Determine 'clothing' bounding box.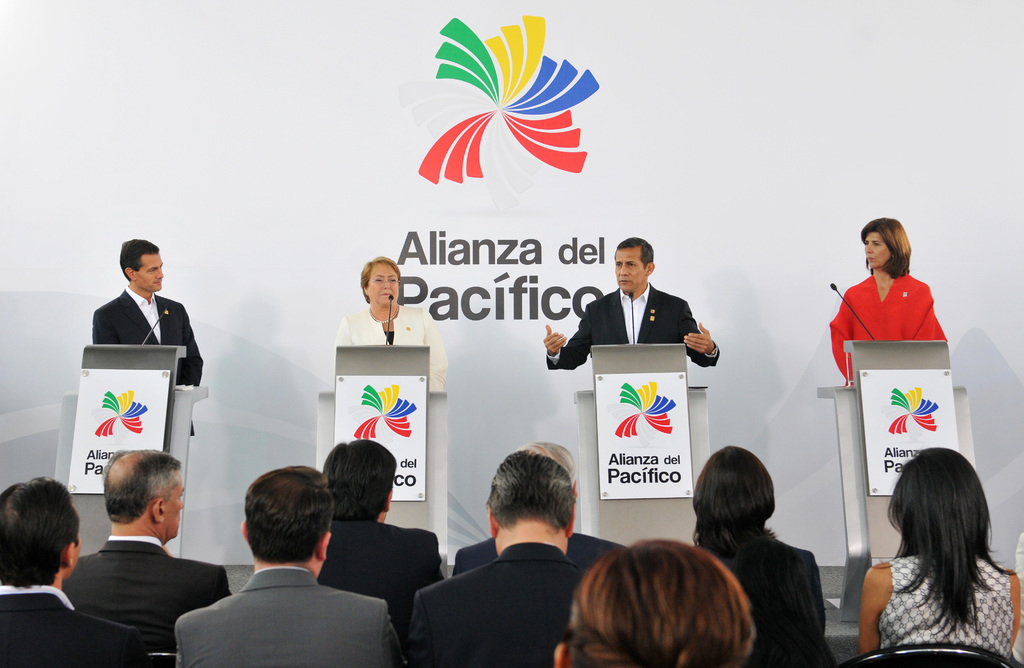
Determined: 876:551:1020:664.
